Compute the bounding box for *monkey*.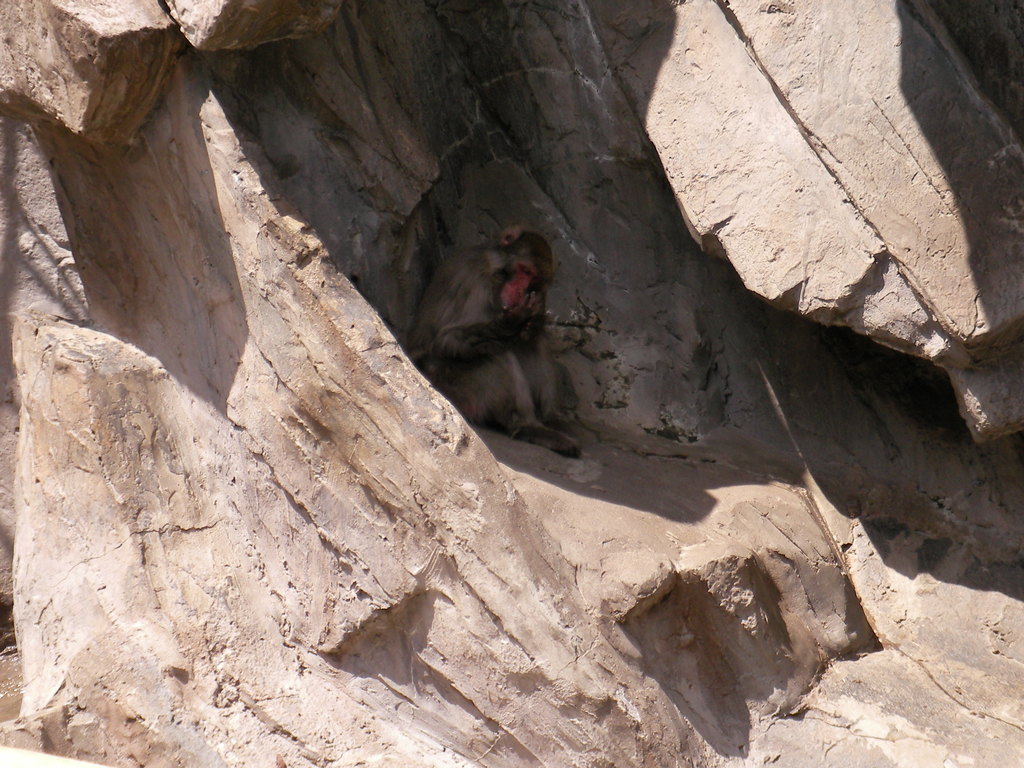
[x1=412, y1=209, x2=584, y2=435].
